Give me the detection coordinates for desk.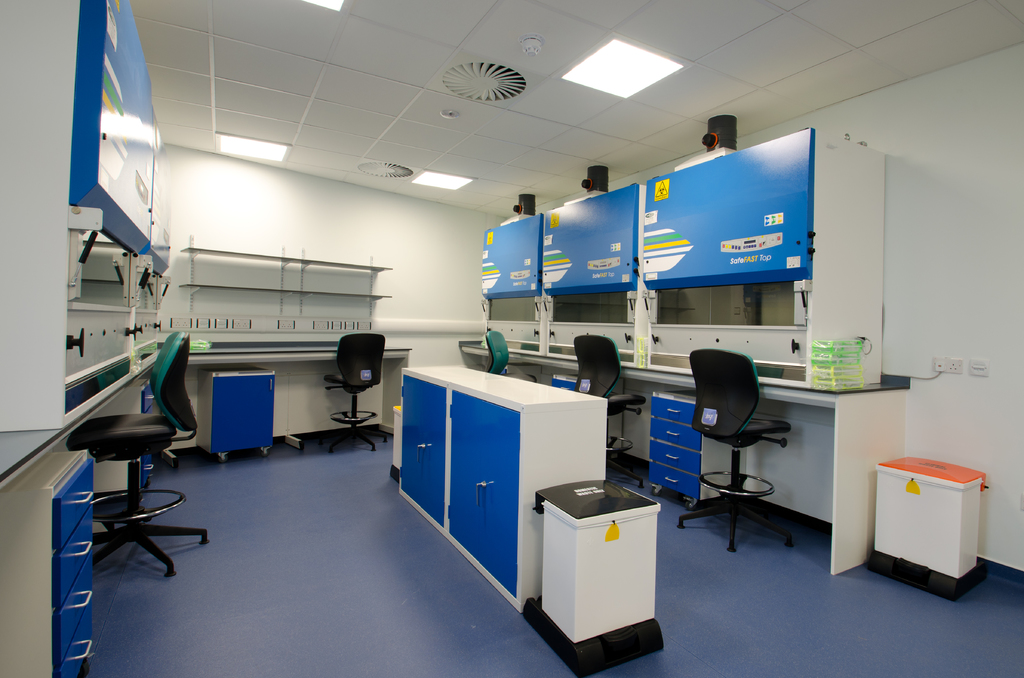
<region>0, 348, 163, 677</region>.
